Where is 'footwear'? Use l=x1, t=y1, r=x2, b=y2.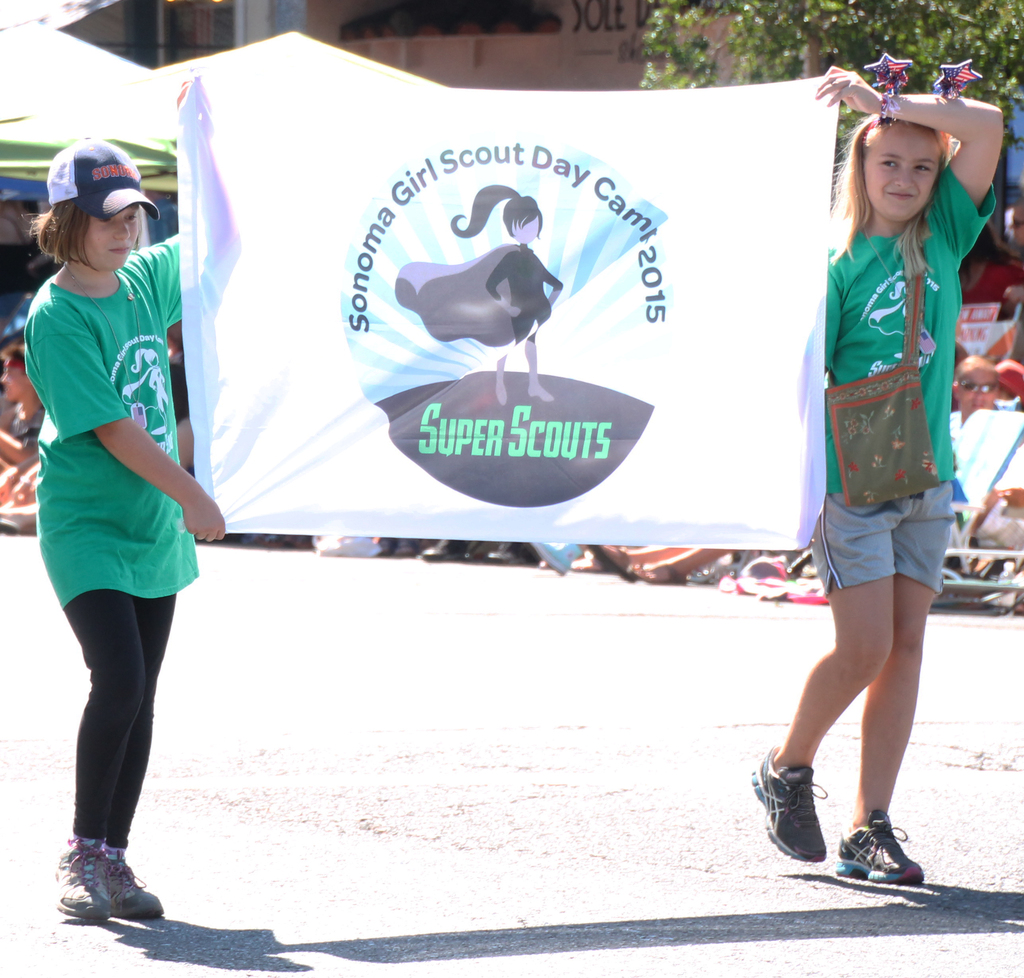
l=836, t=805, r=926, b=885.
